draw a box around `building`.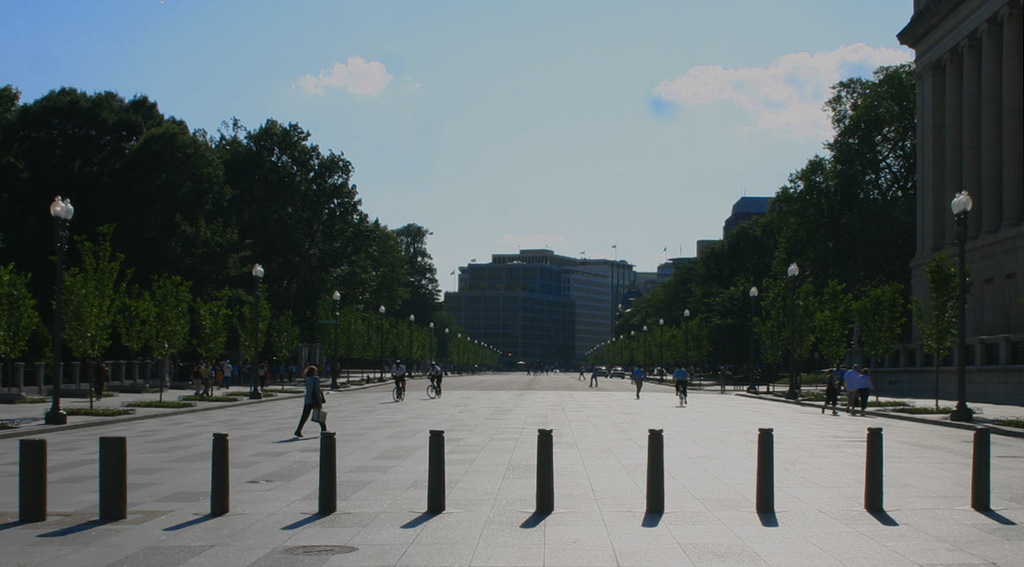
region(444, 242, 649, 369).
